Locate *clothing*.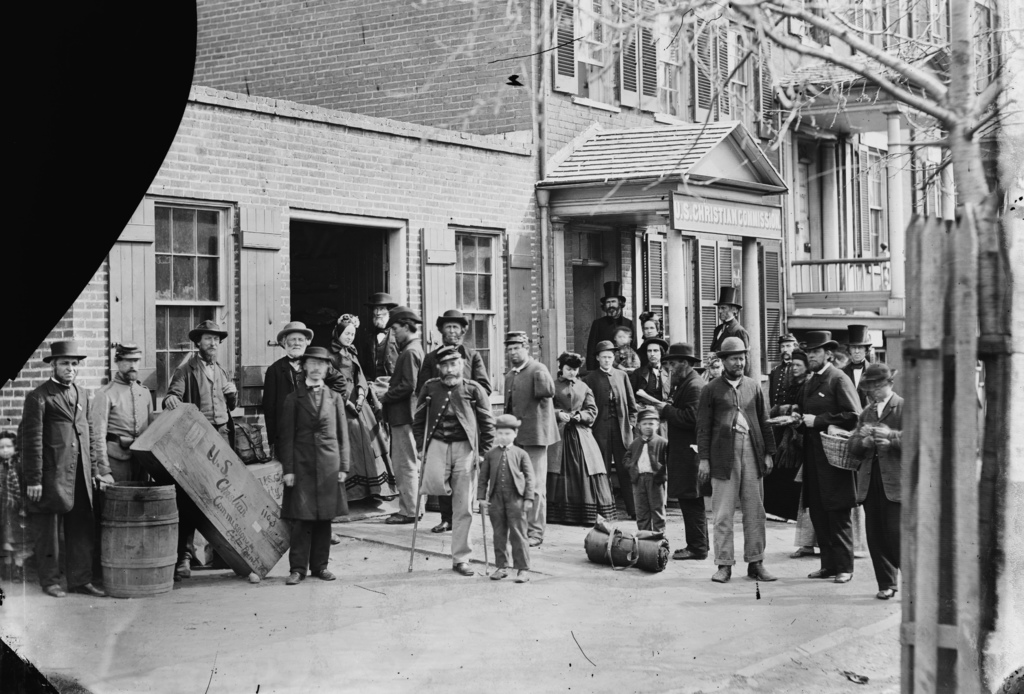
Bounding box: l=545, t=369, r=603, b=526.
